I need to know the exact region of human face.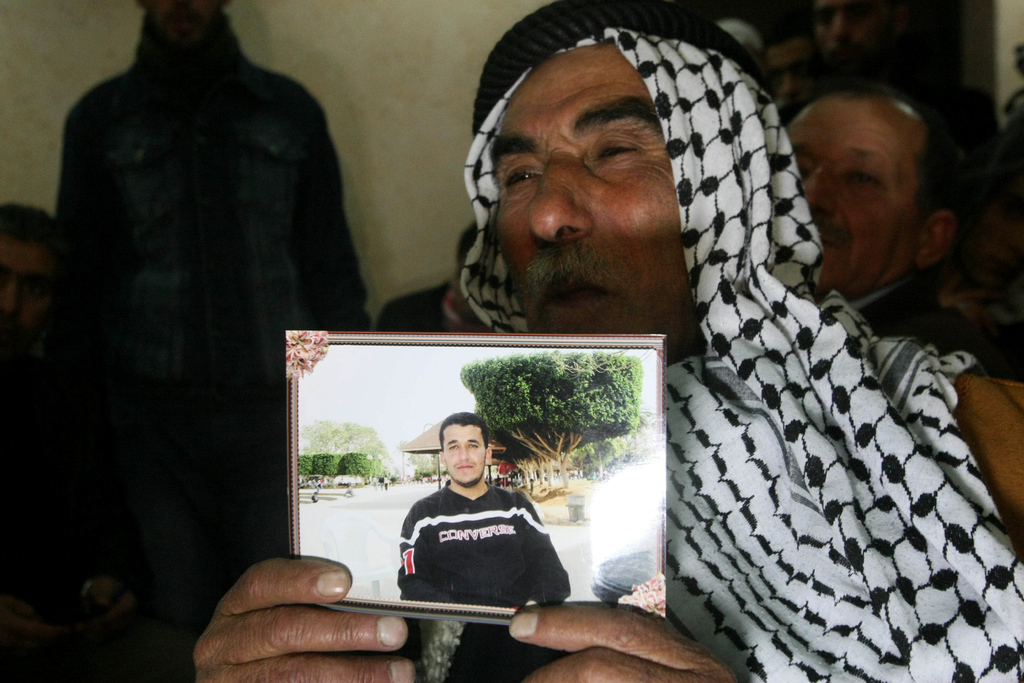
Region: [0,231,51,349].
